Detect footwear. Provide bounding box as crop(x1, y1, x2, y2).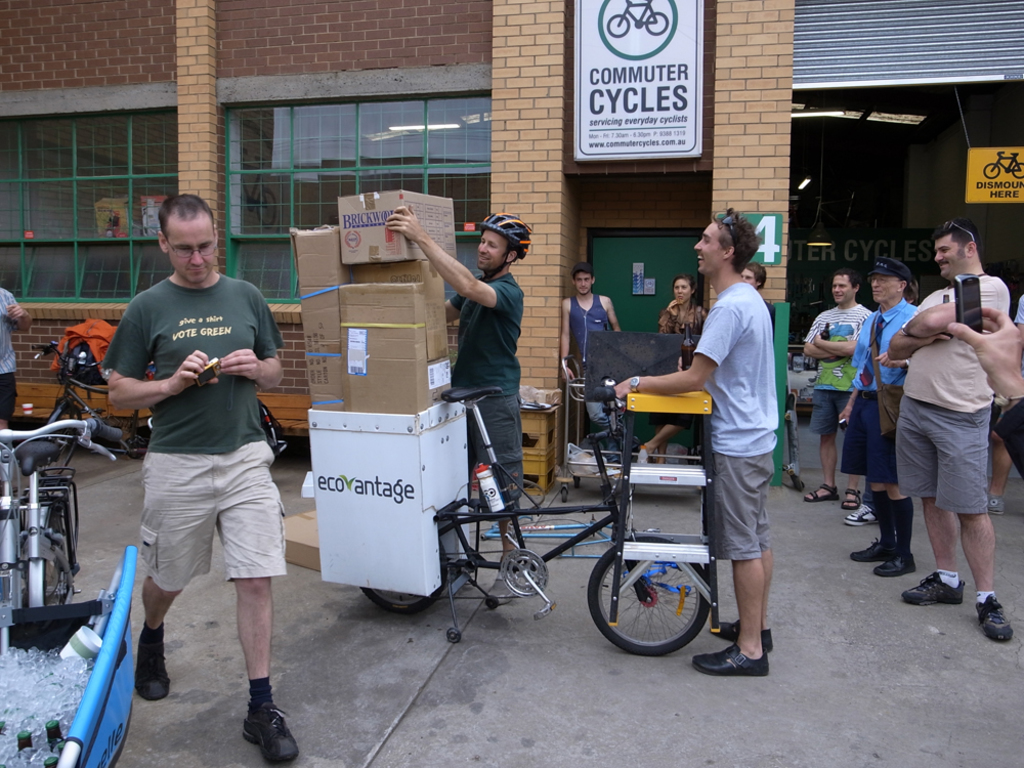
crop(711, 620, 771, 653).
